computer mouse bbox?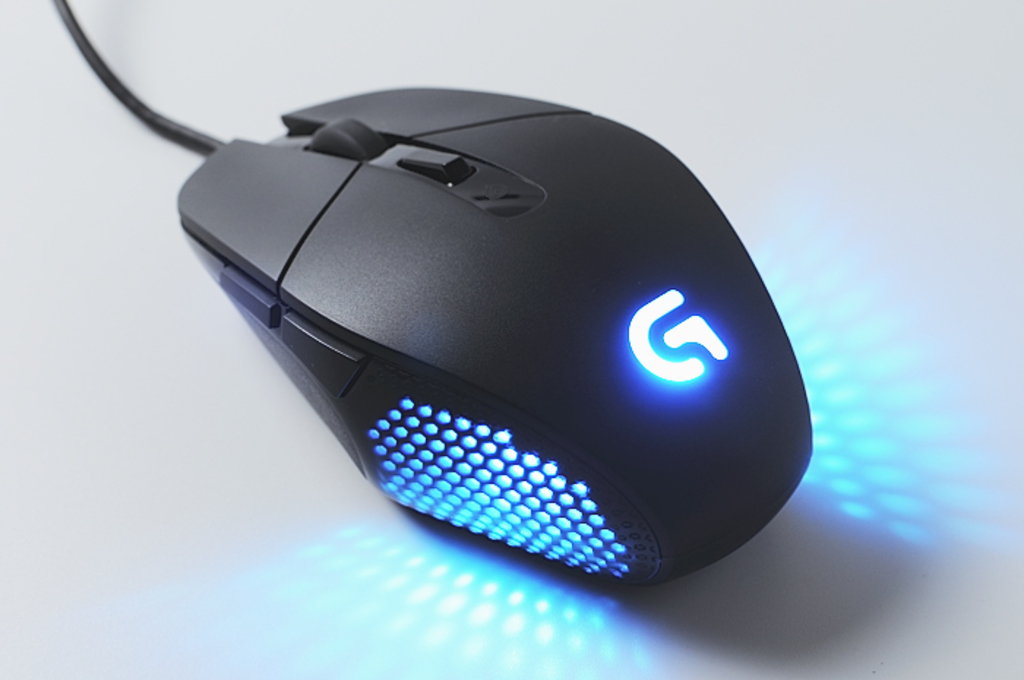
locate(178, 86, 812, 589)
